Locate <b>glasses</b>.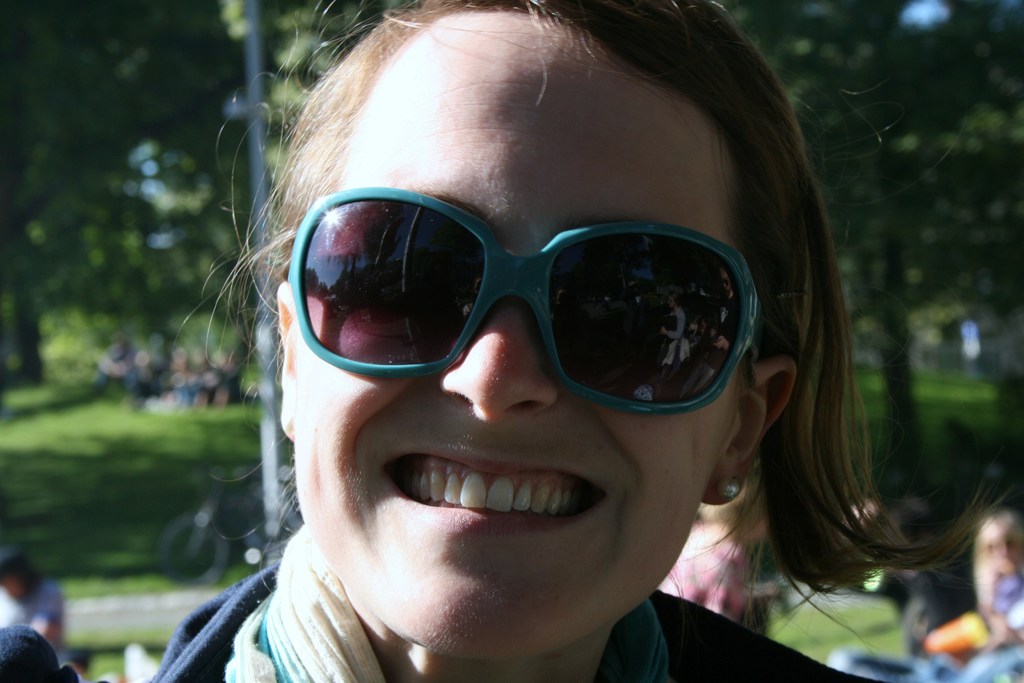
Bounding box: [left=284, top=179, right=801, bottom=424].
